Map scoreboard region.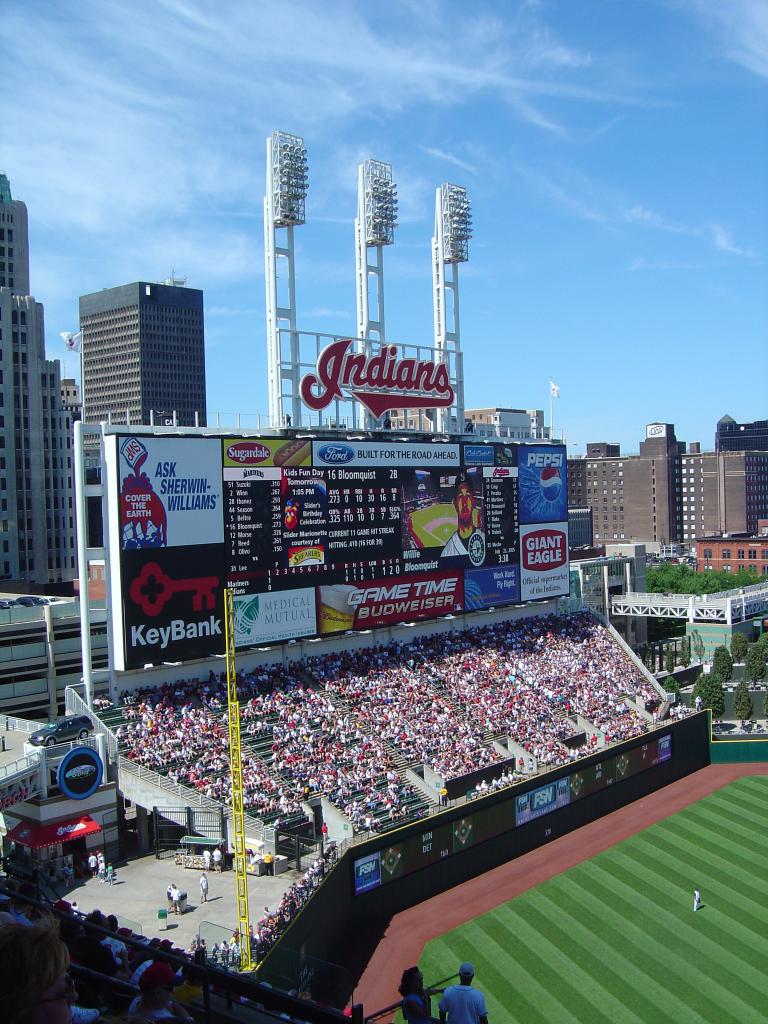
Mapped to select_region(89, 415, 584, 675).
